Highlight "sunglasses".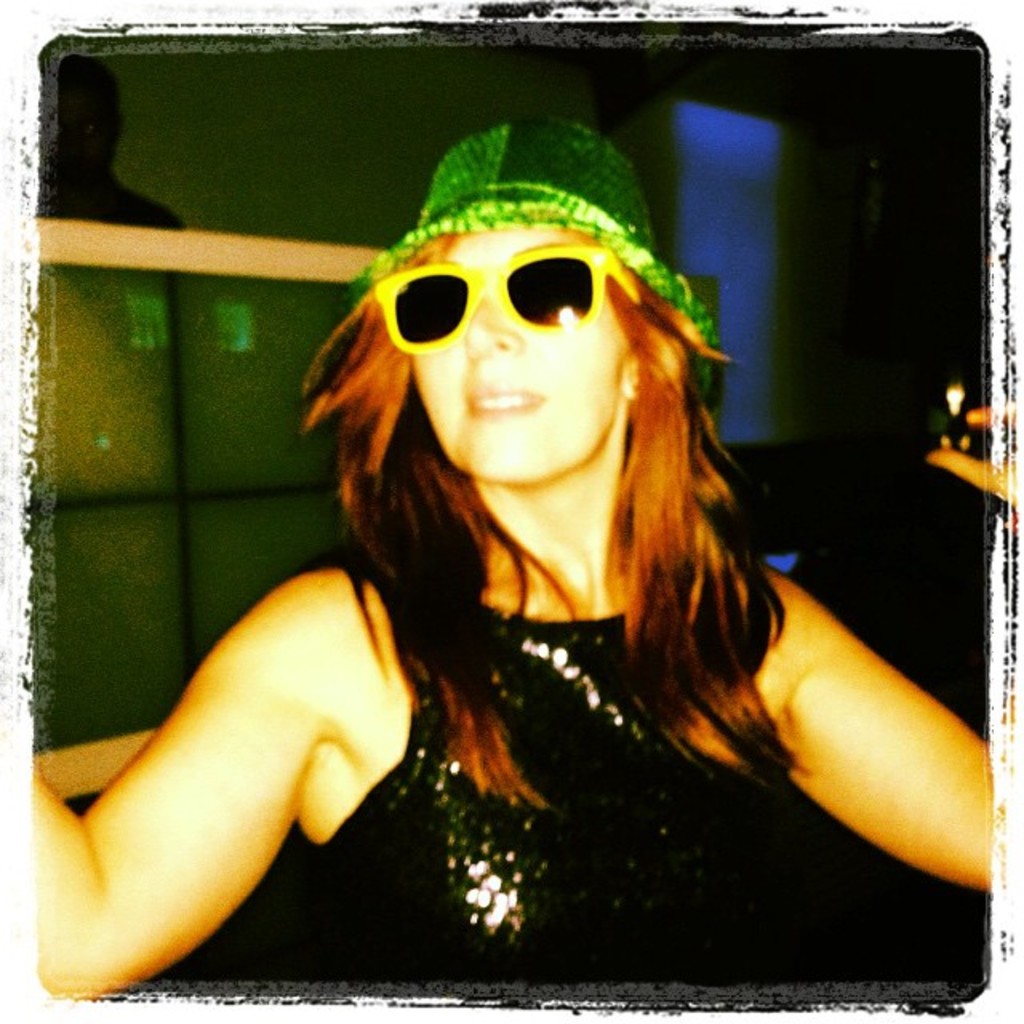
Highlighted region: Rect(370, 238, 654, 355).
